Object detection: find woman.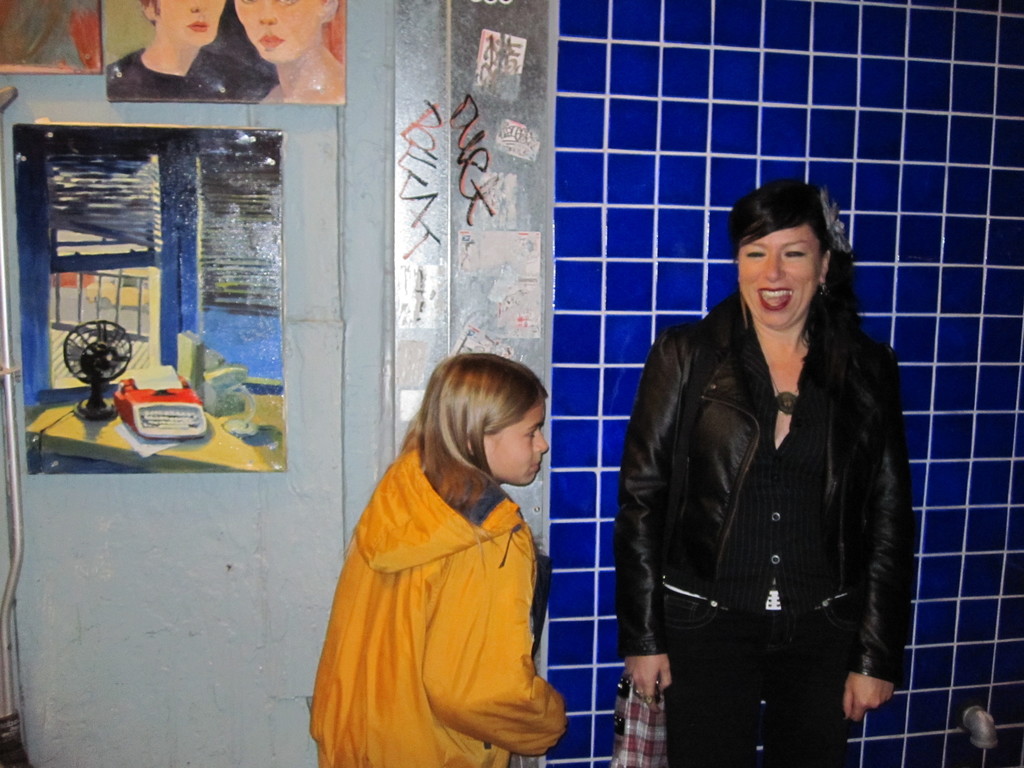
[600, 161, 912, 767].
